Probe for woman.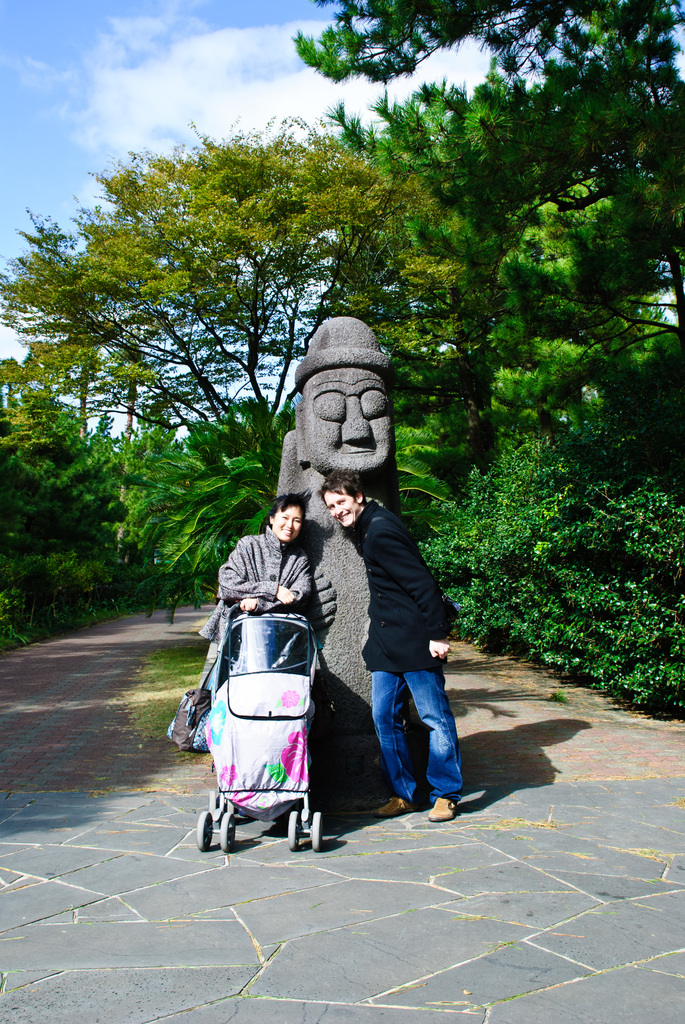
Probe result: 194 481 318 621.
